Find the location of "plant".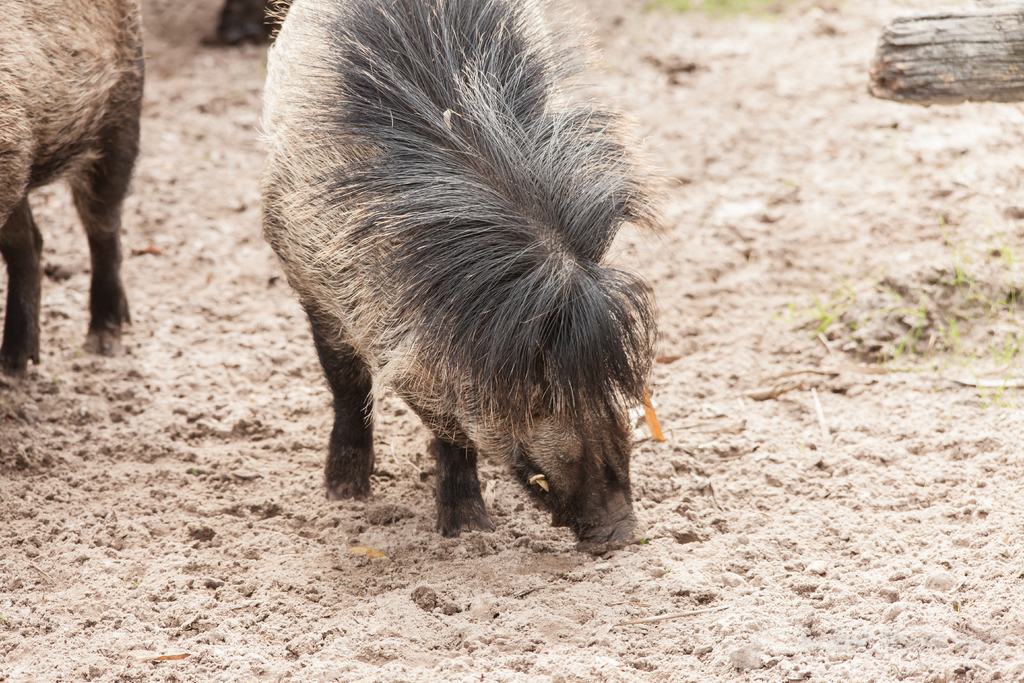
Location: 986/331/1023/360.
